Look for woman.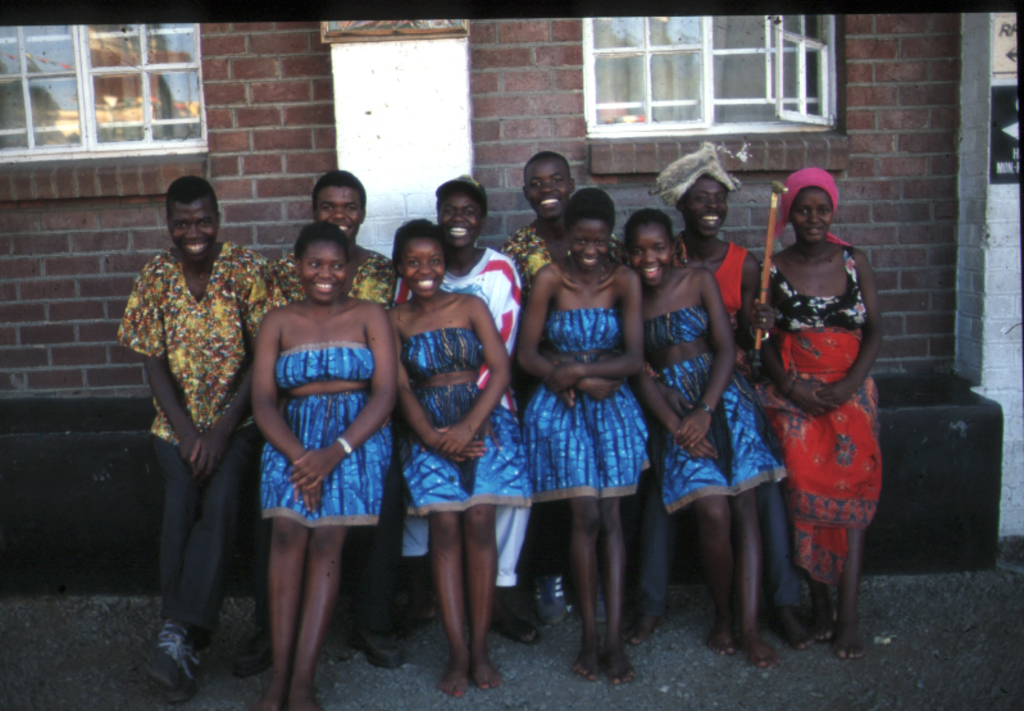
Found: <bbox>229, 209, 390, 689</bbox>.
